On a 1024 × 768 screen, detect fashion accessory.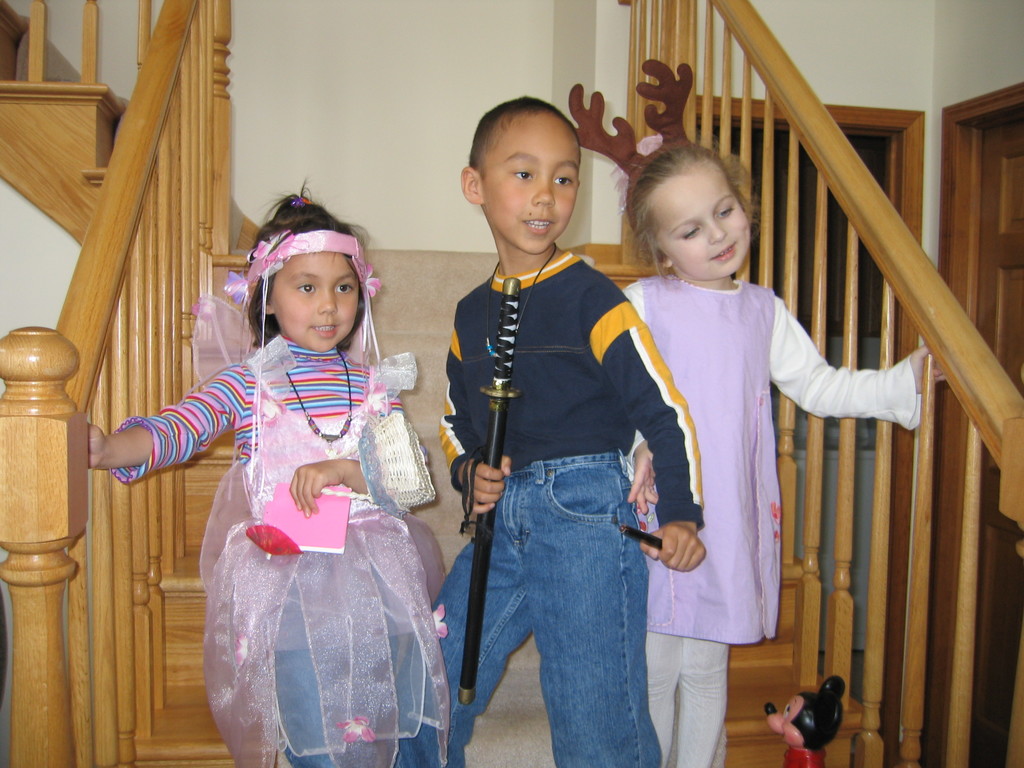
Rect(280, 344, 353, 445).
